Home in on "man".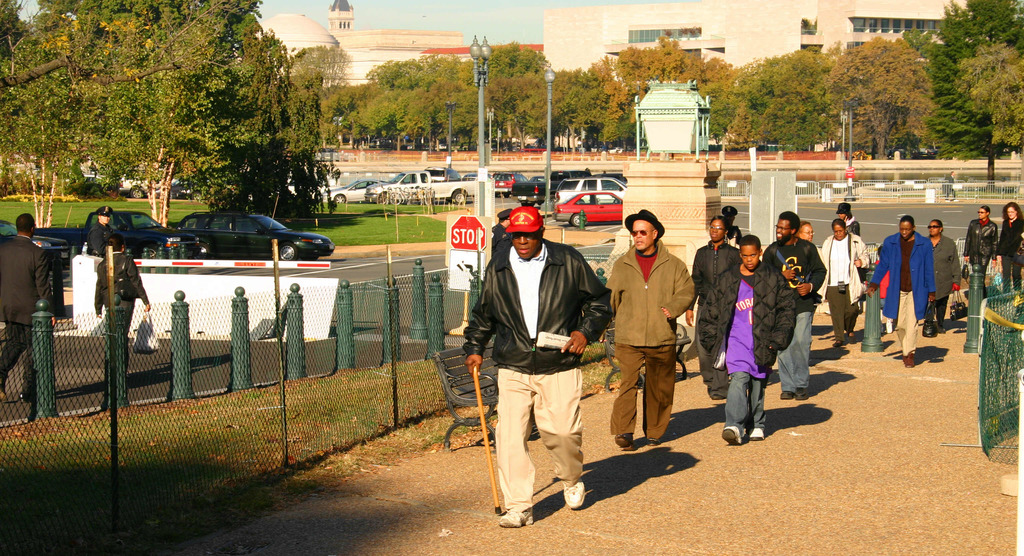
Homed in at locate(598, 213, 696, 453).
